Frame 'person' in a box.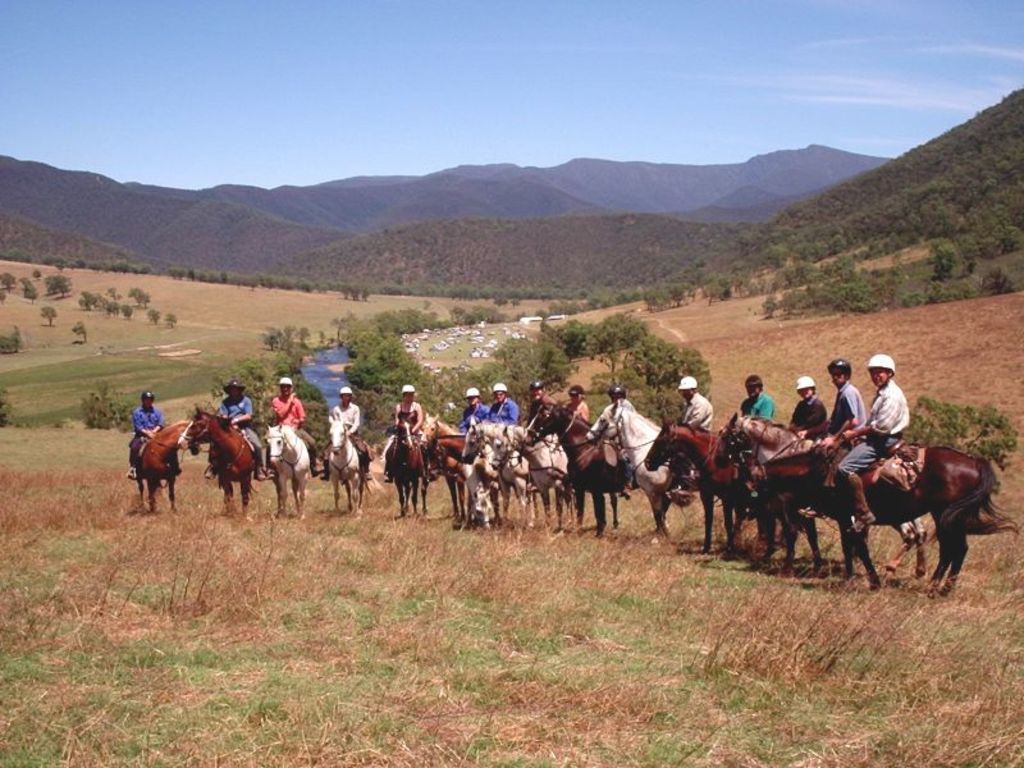
273, 371, 302, 421.
